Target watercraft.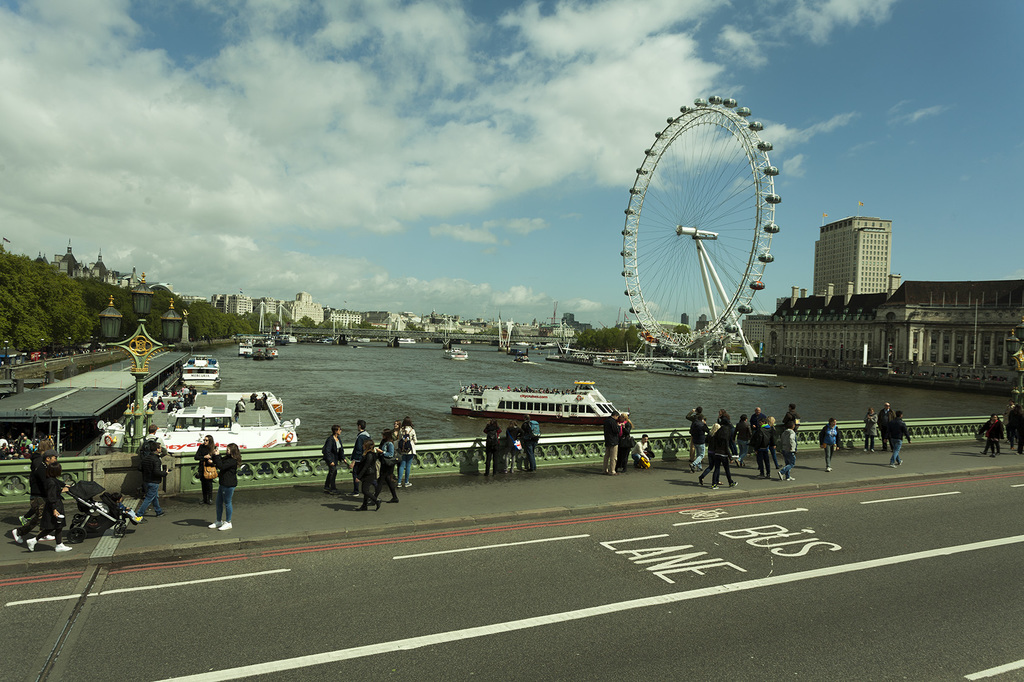
Target region: [left=448, top=381, right=632, bottom=429].
